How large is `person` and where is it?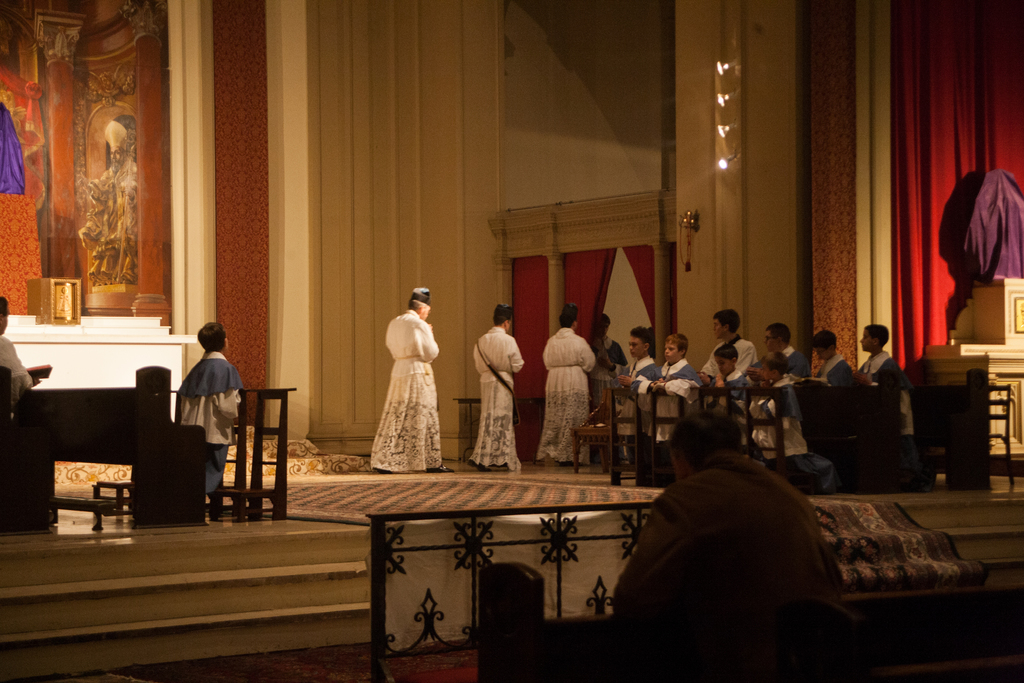
Bounding box: l=748, t=347, r=840, b=493.
